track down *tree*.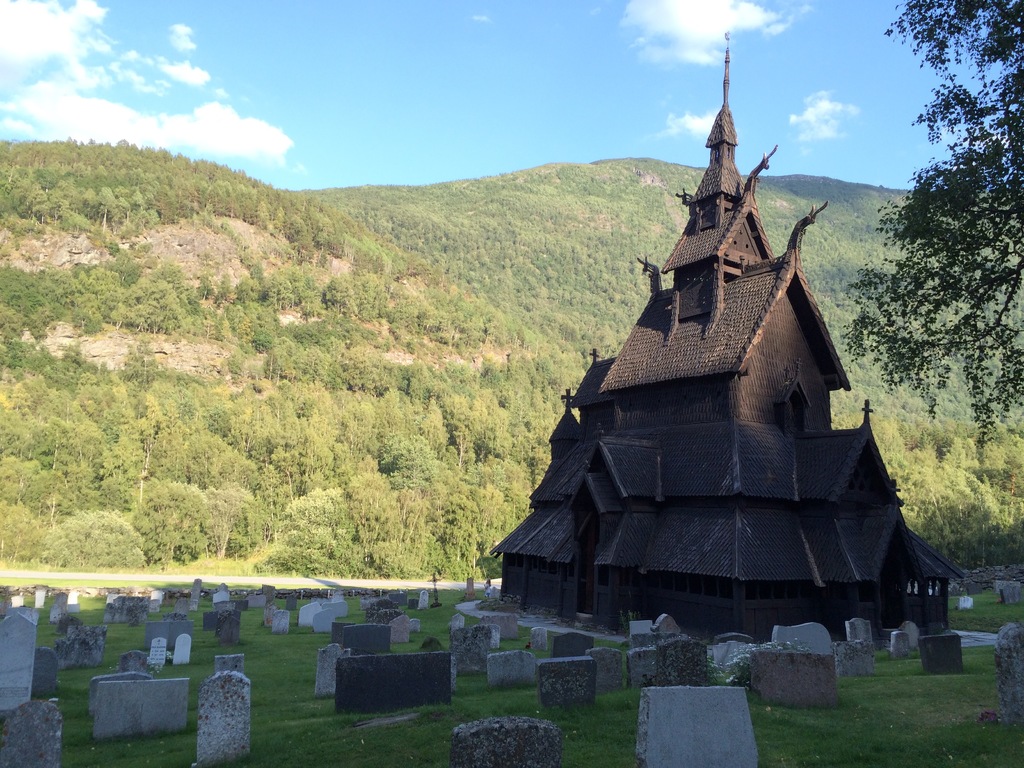
Tracked to 268 312 380 383.
